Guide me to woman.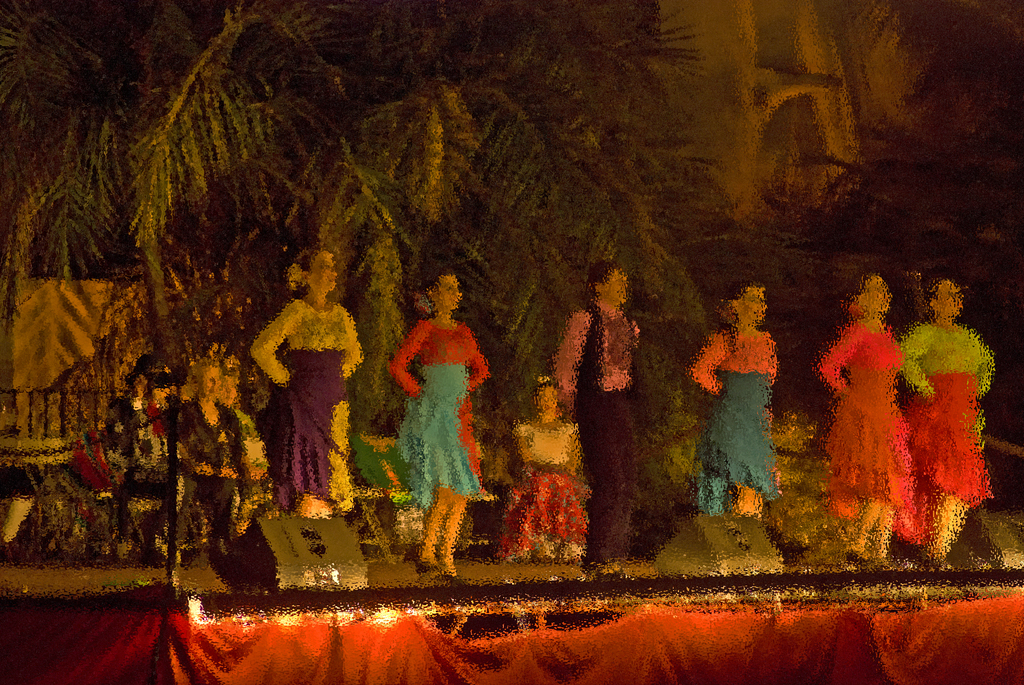
Guidance: [685, 278, 797, 526].
